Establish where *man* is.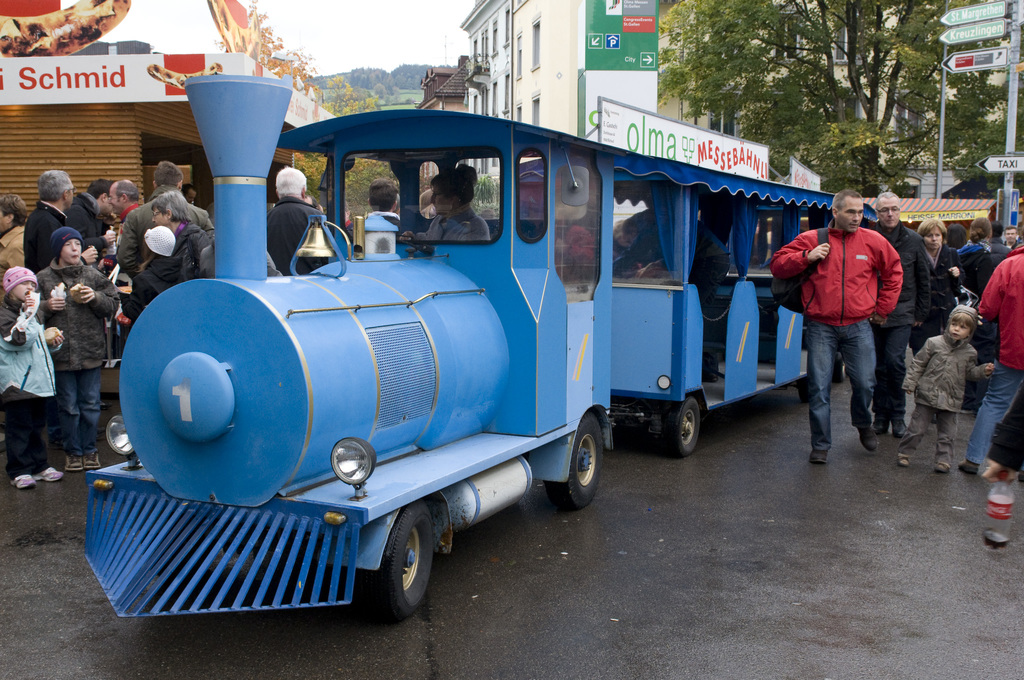
Established at detection(27, 170, 117, 275).
